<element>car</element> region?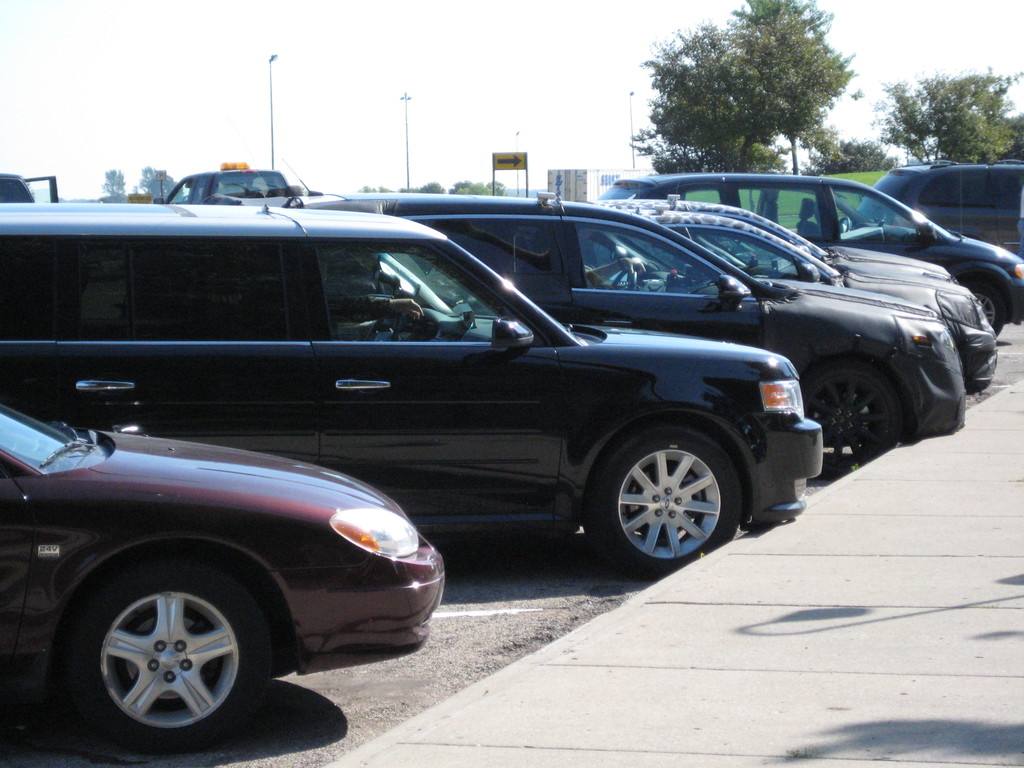
bbox=[0, 401, 449, 755]
